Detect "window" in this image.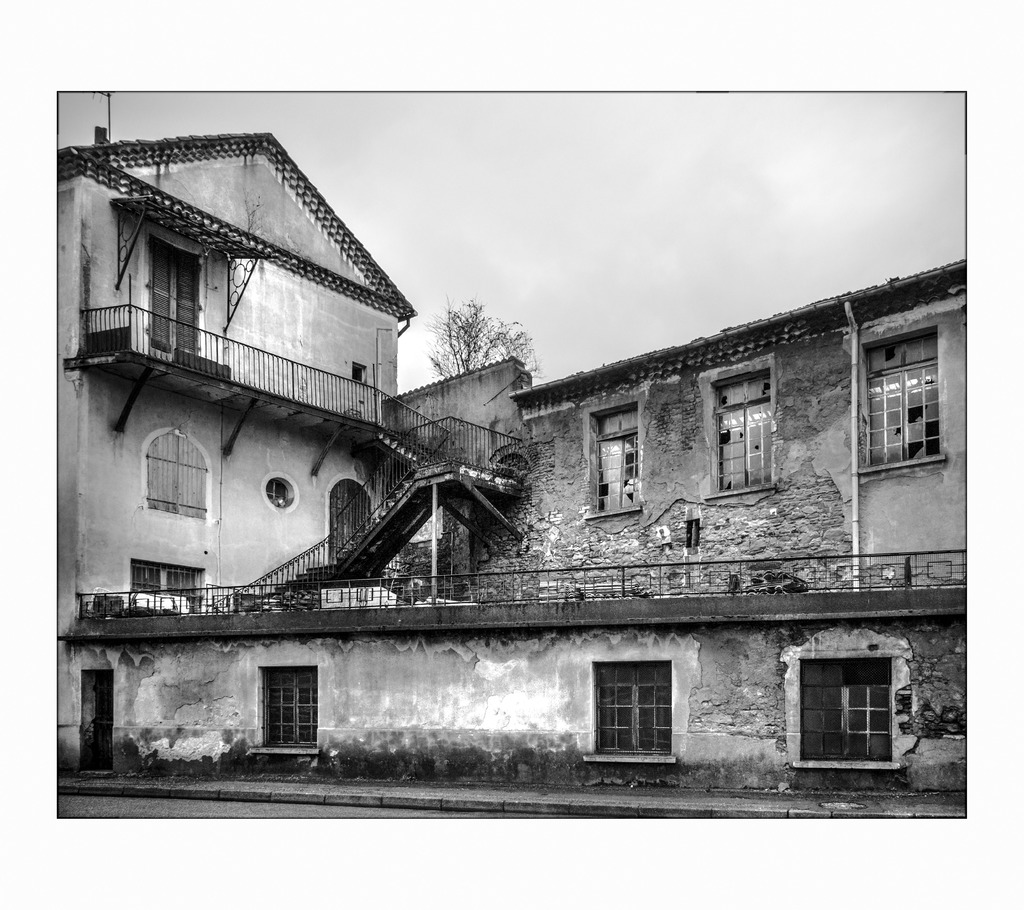
Detection: Rect(268, 480, 291, 505).
